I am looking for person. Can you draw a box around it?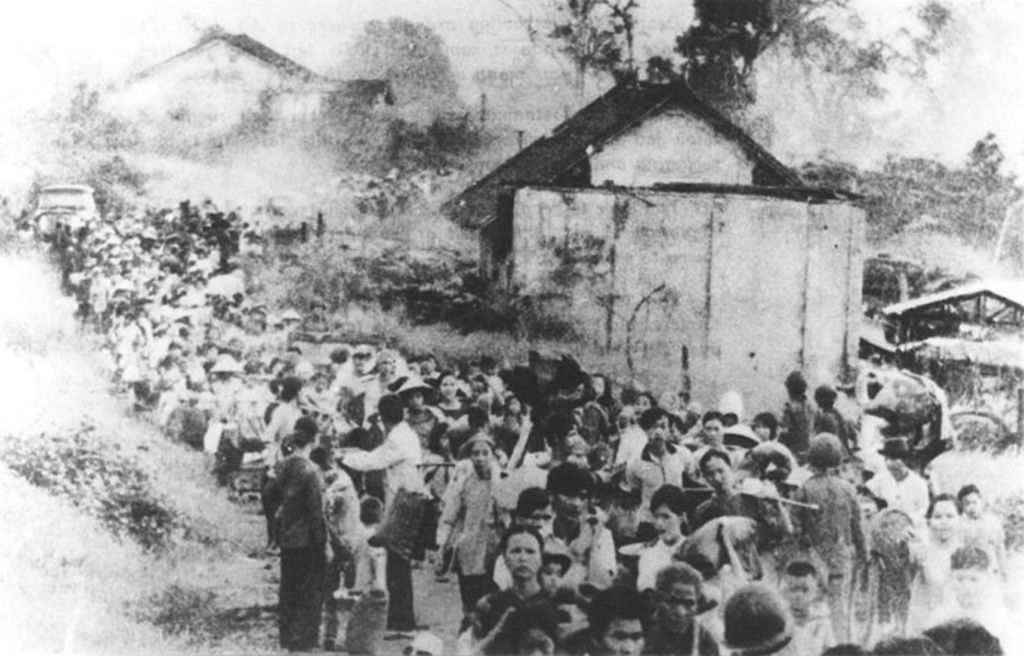
Sure, the bounding box is [x1=584, y1=583, x2=651, y2=655].
